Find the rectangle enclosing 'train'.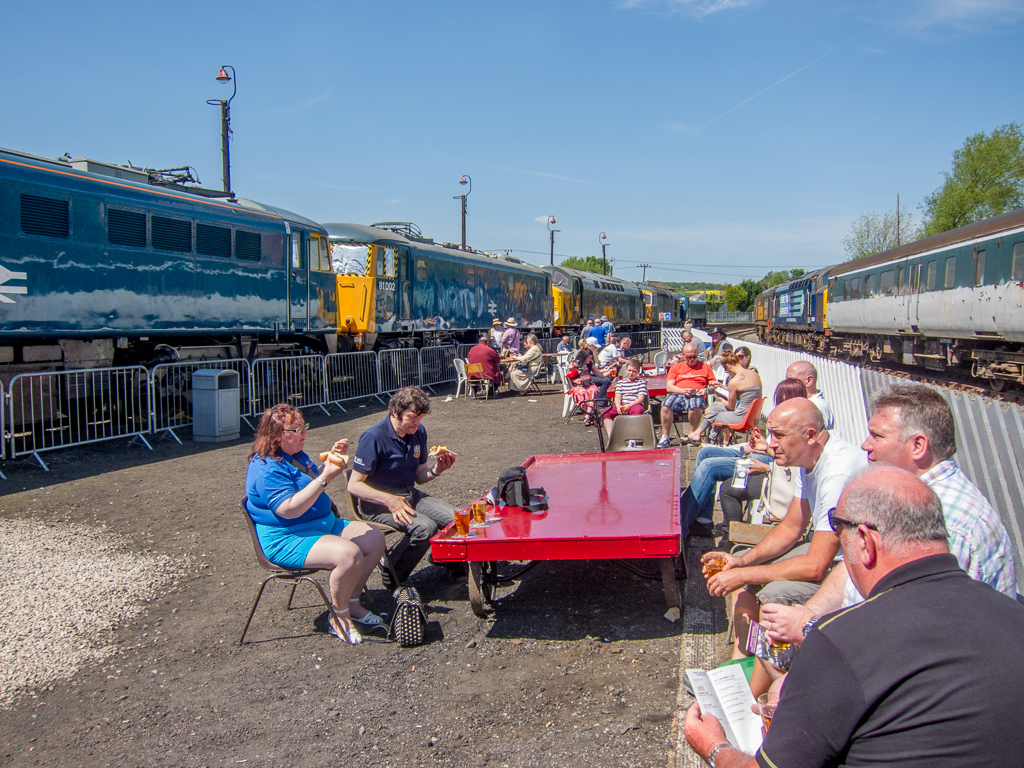
{"left": 754, "top": 207, "right": 1023, "bottom": 390}.
